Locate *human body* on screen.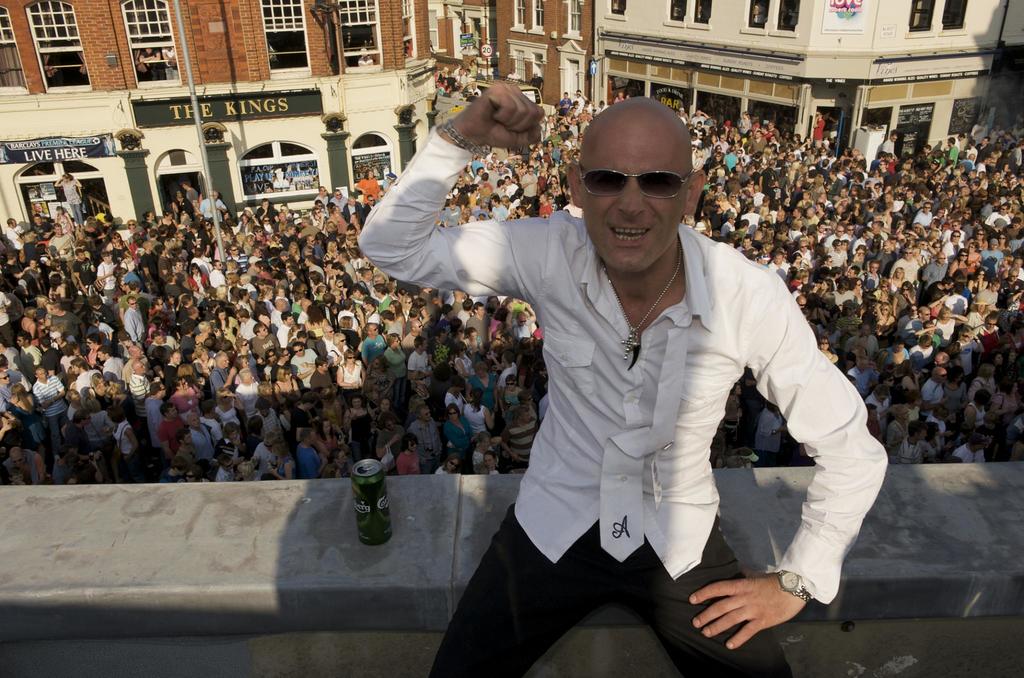
On screen at [851, 246, 865, 264].
